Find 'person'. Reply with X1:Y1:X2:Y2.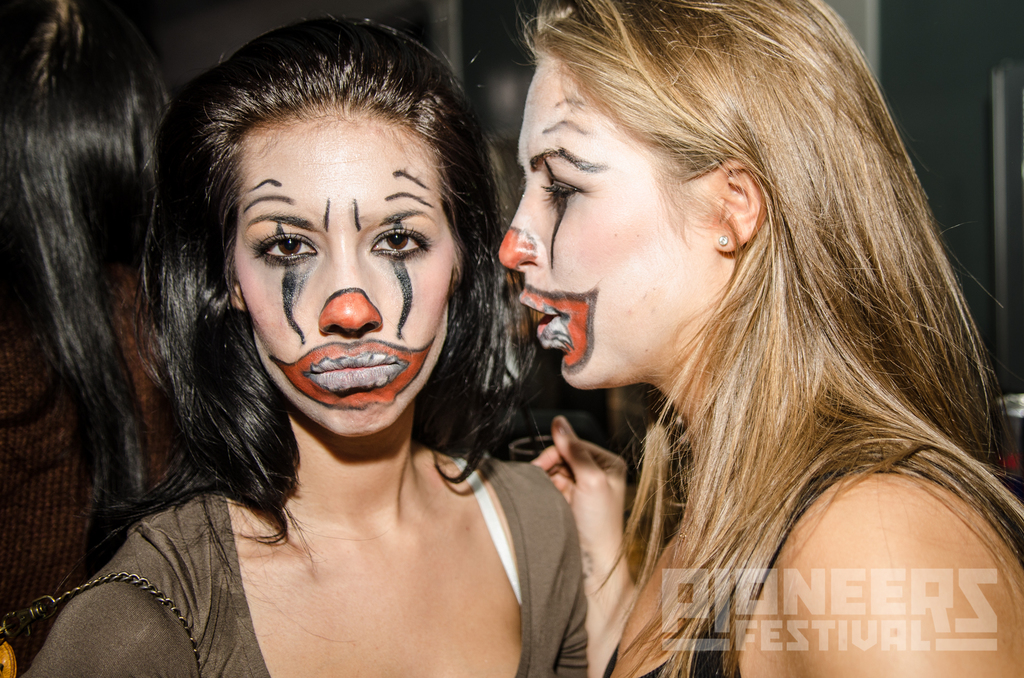
499:1:1023:677.
